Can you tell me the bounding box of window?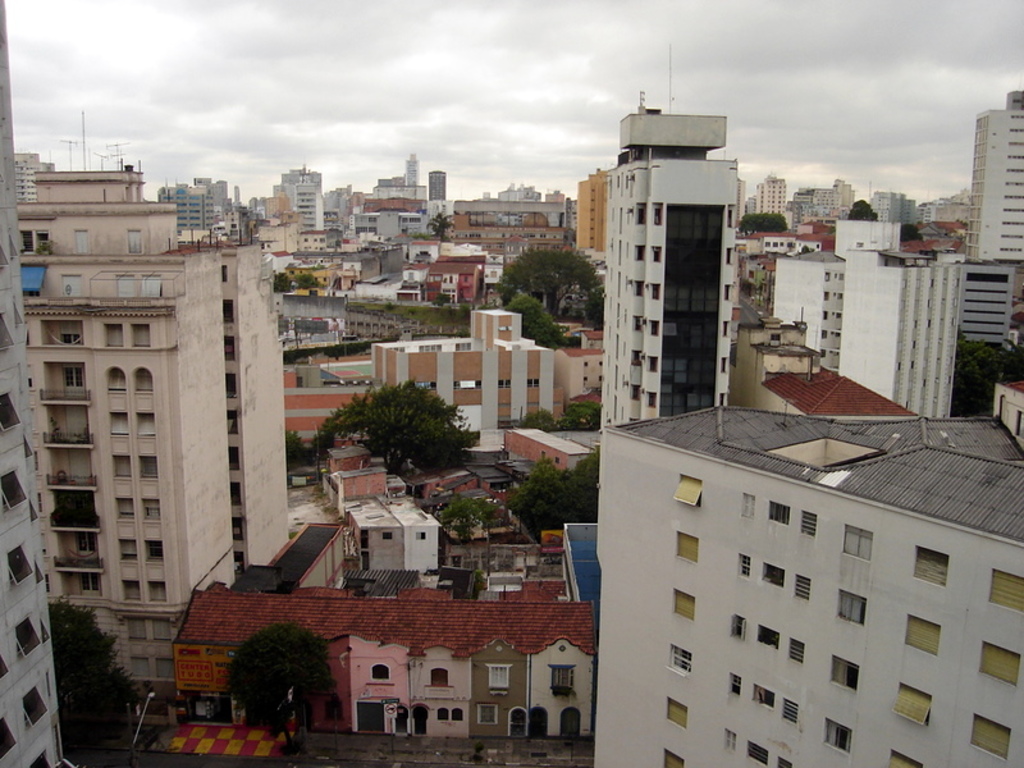
pyautogui.locateOnScreen(0, 390, 13, 430).
